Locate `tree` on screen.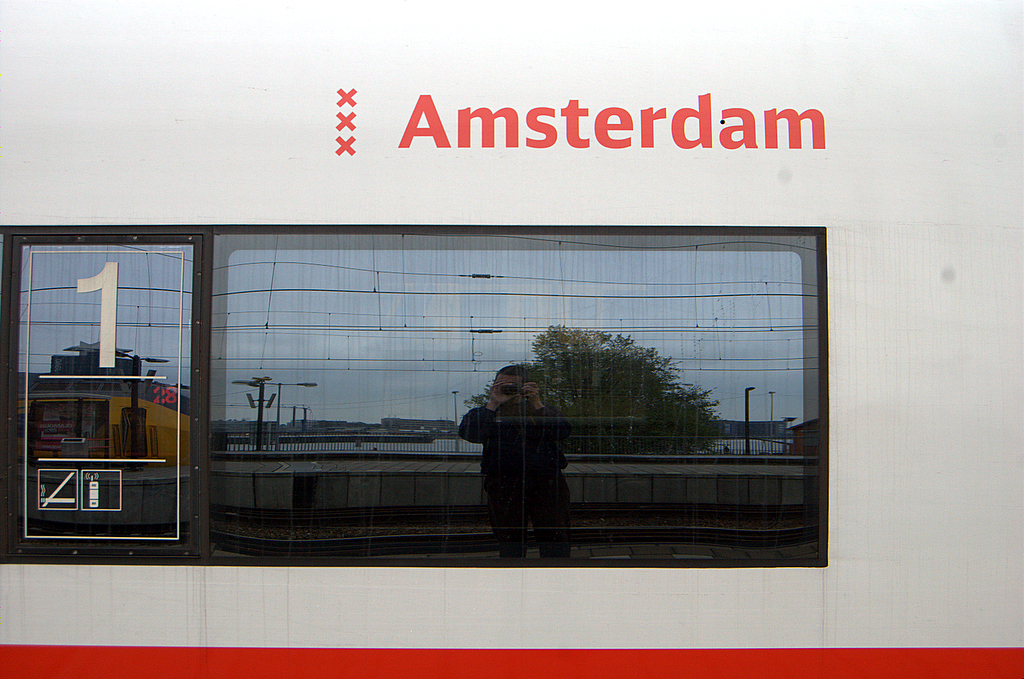
On screen at [460,323,727,455].
